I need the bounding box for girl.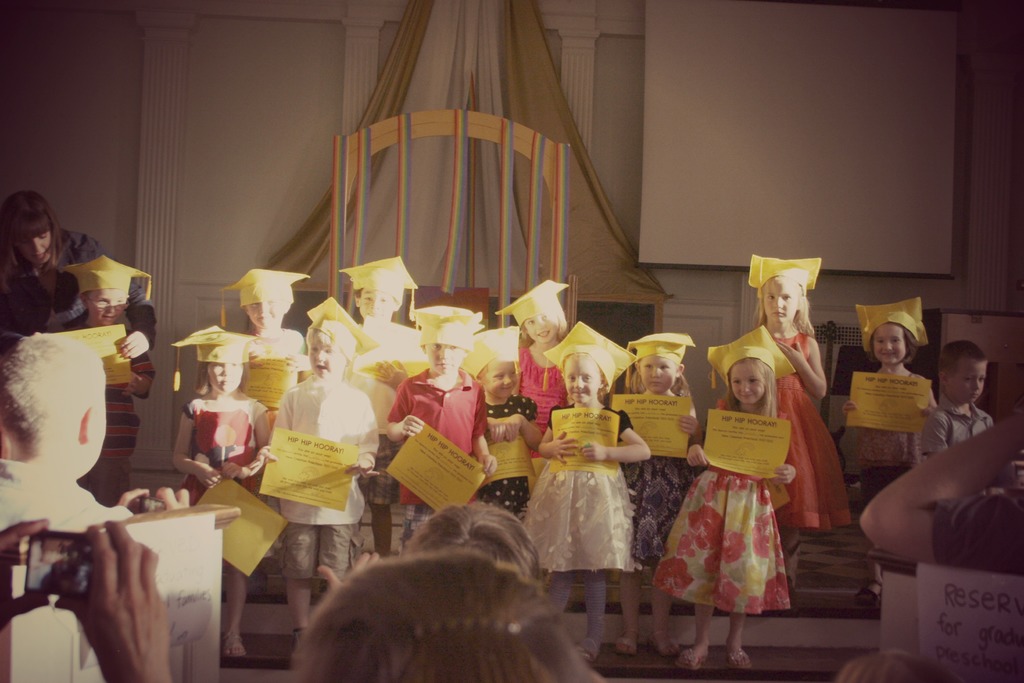
Here it is: [607,327,703,658].
